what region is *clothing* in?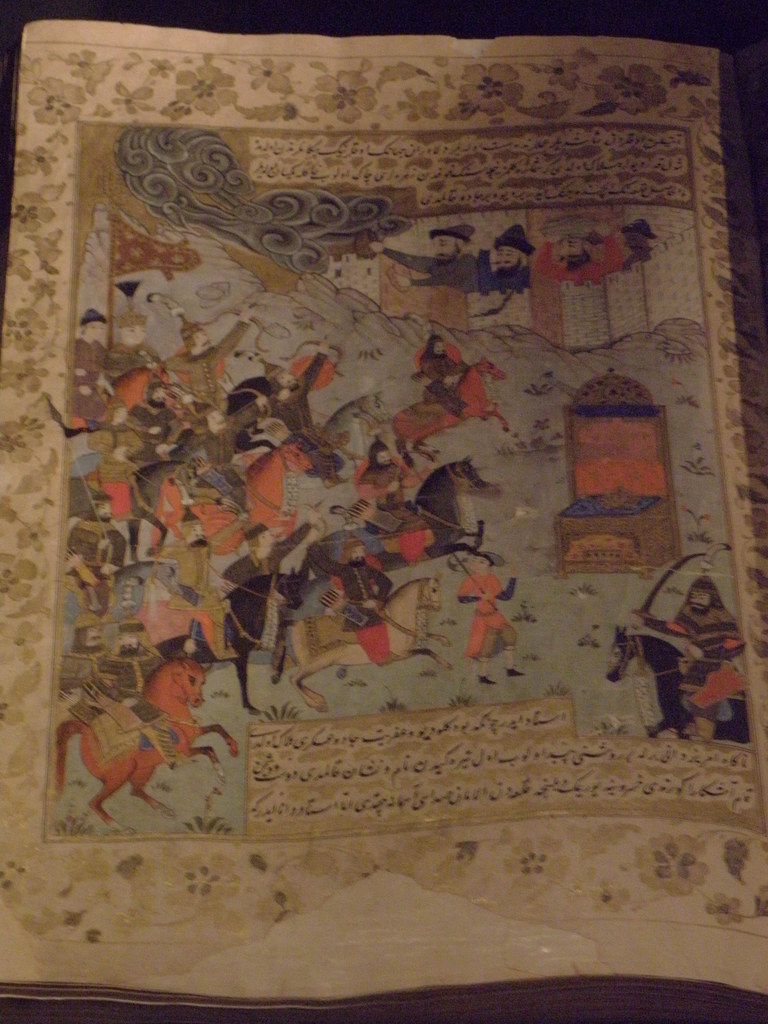
select_region(472, 246, 529, 295).
